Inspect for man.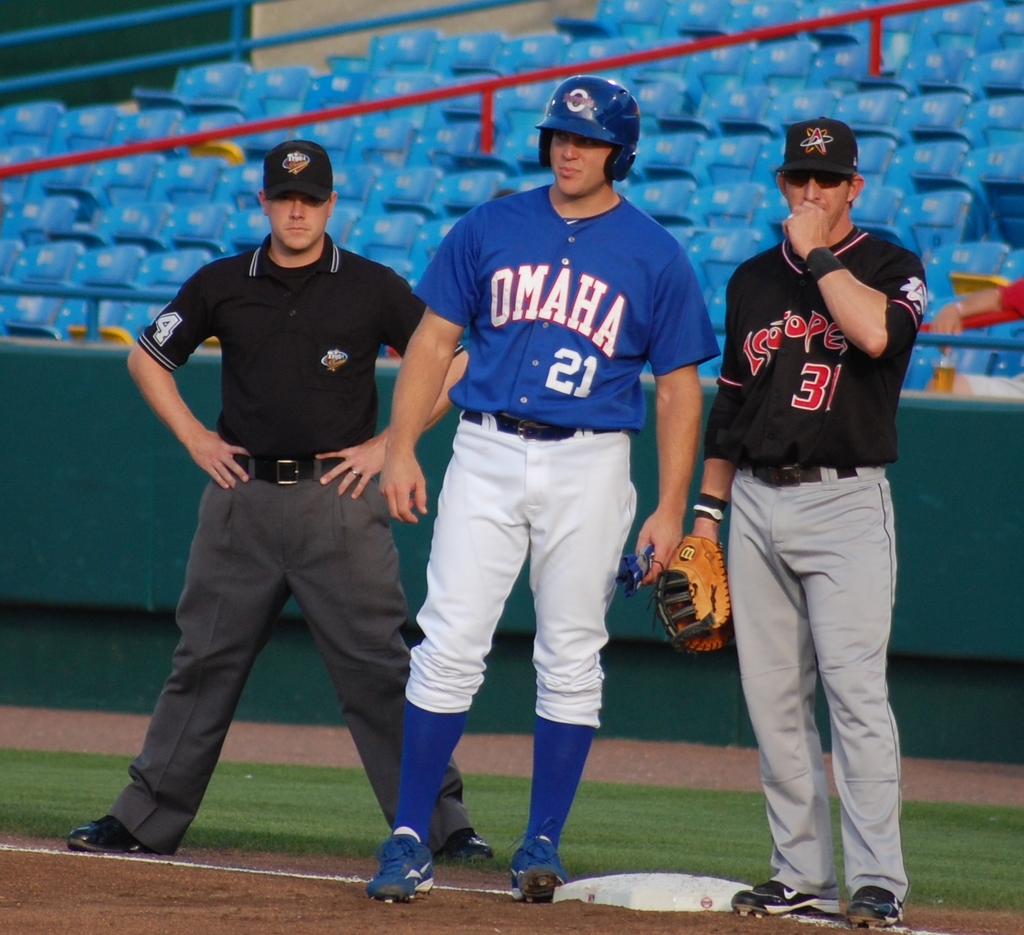
Inspection: crop(59, 135, 490, 864).
